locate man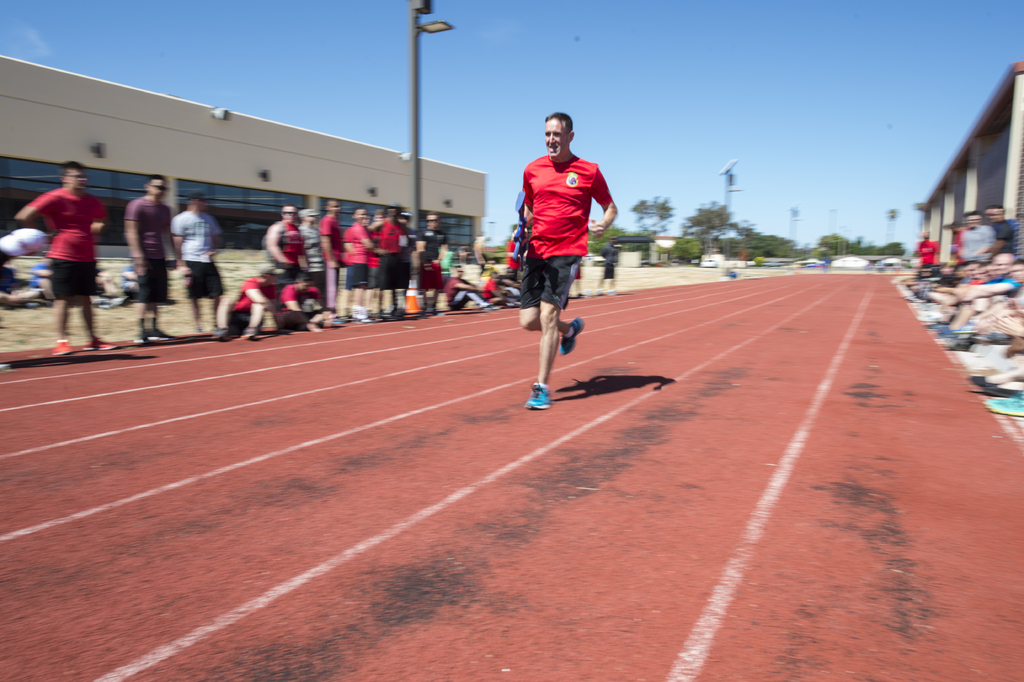
bbox=[374, 202, 412, 320]
